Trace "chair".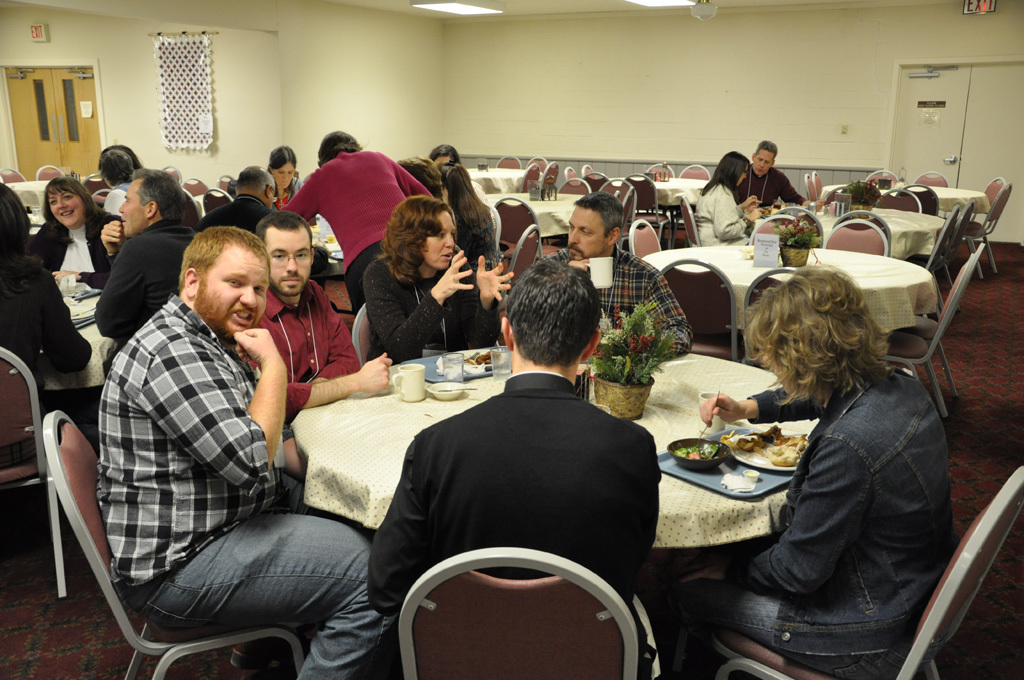
Traced to bbox(507, 223, 543, 283).
